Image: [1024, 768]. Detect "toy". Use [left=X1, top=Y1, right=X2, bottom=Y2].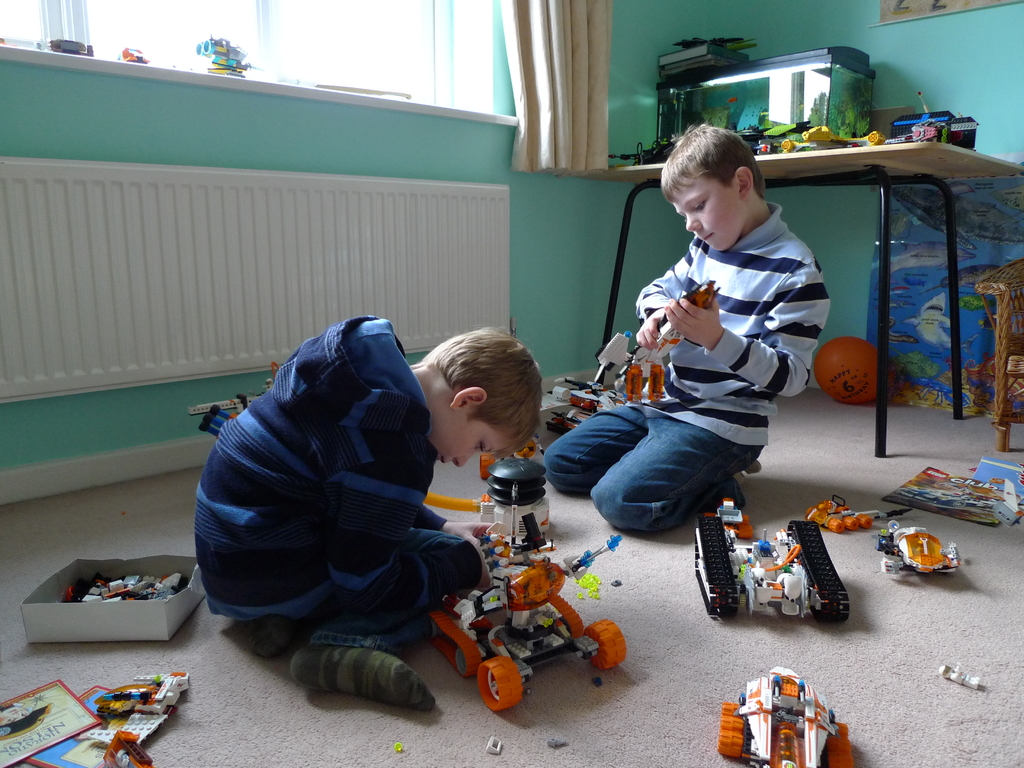
[left=797, top=122, right=879, bottom=150].
